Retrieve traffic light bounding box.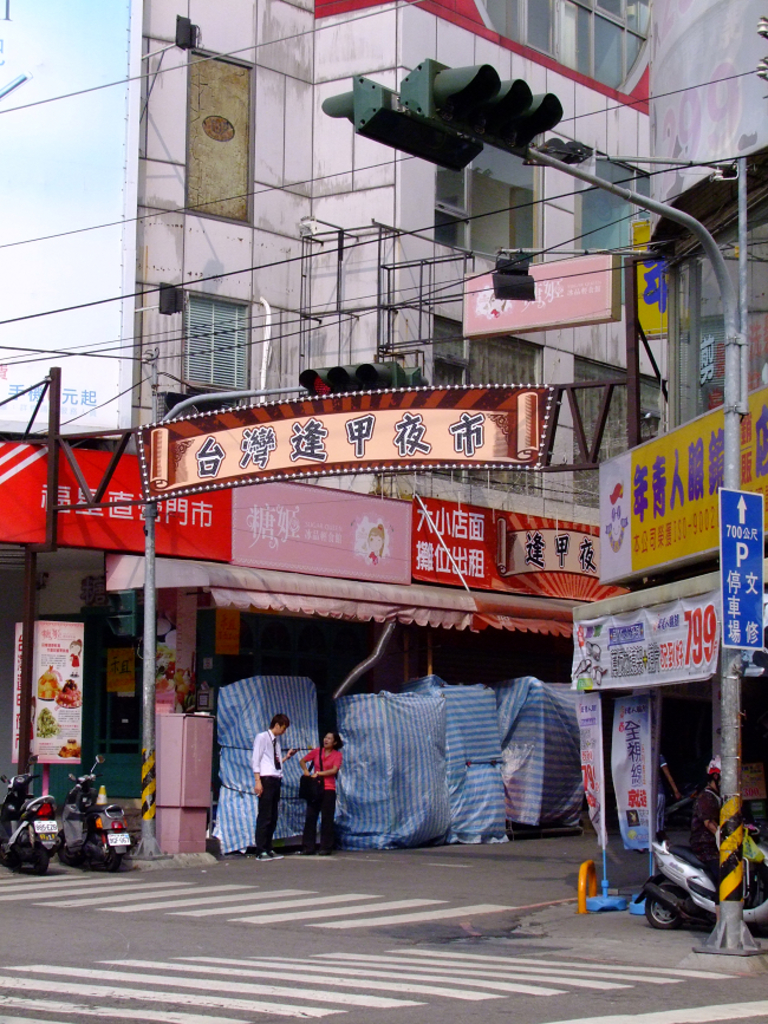
Bounding box: 403 366 428 386.
